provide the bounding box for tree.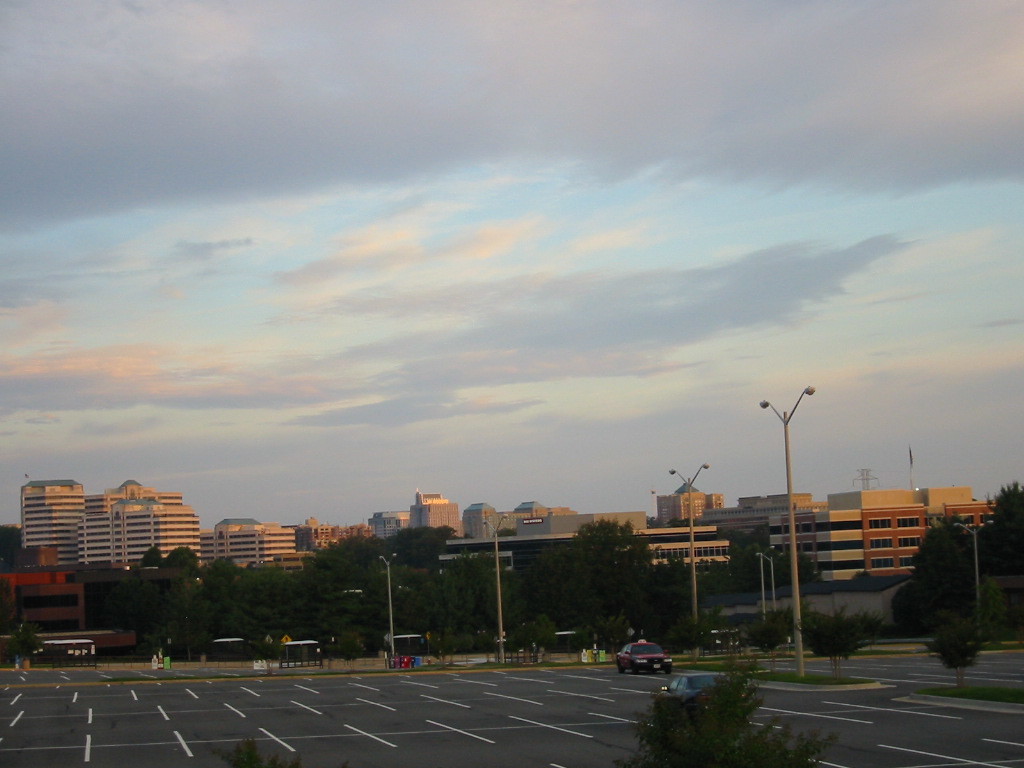
select_region(899, 511, 996, 690).
